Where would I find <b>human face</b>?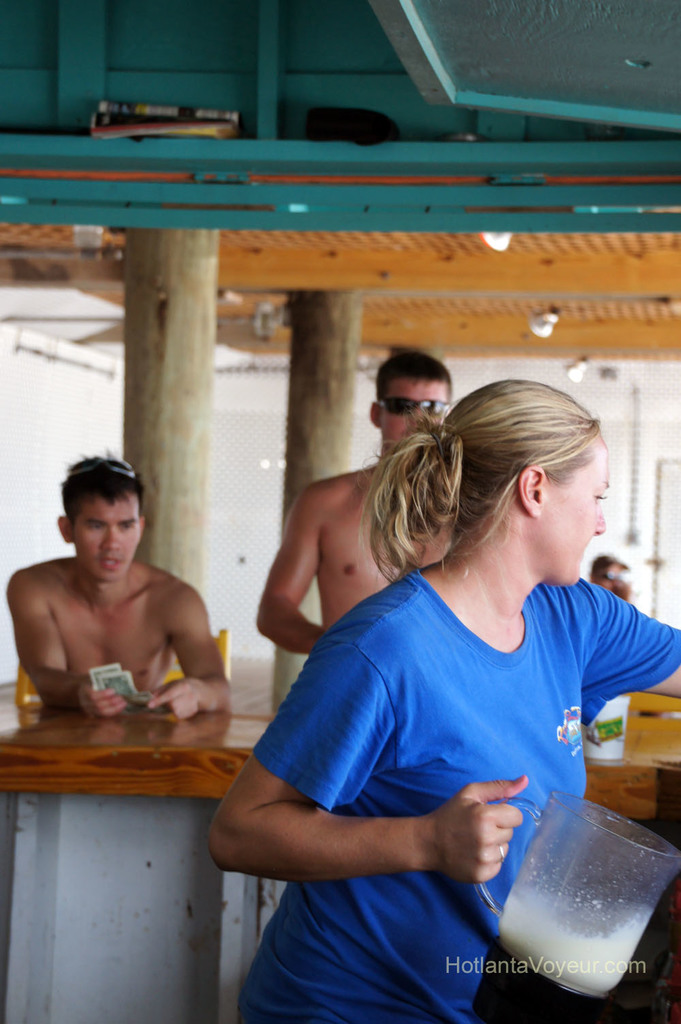
At <bbox>592, 560, 627, 597</bbox>.
